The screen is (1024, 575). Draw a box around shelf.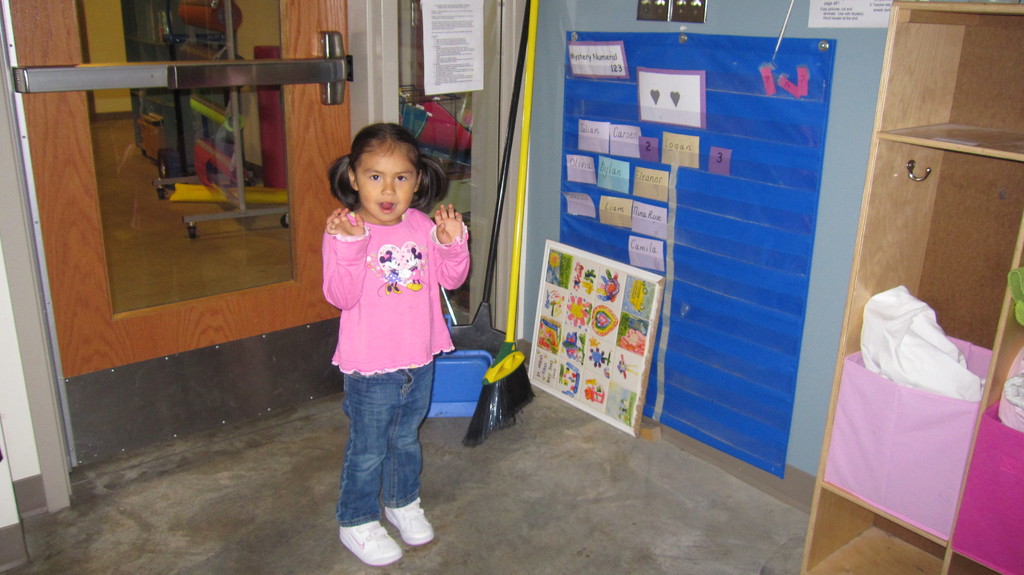
x1=798, y1=0, x2=1023, y2=574.
